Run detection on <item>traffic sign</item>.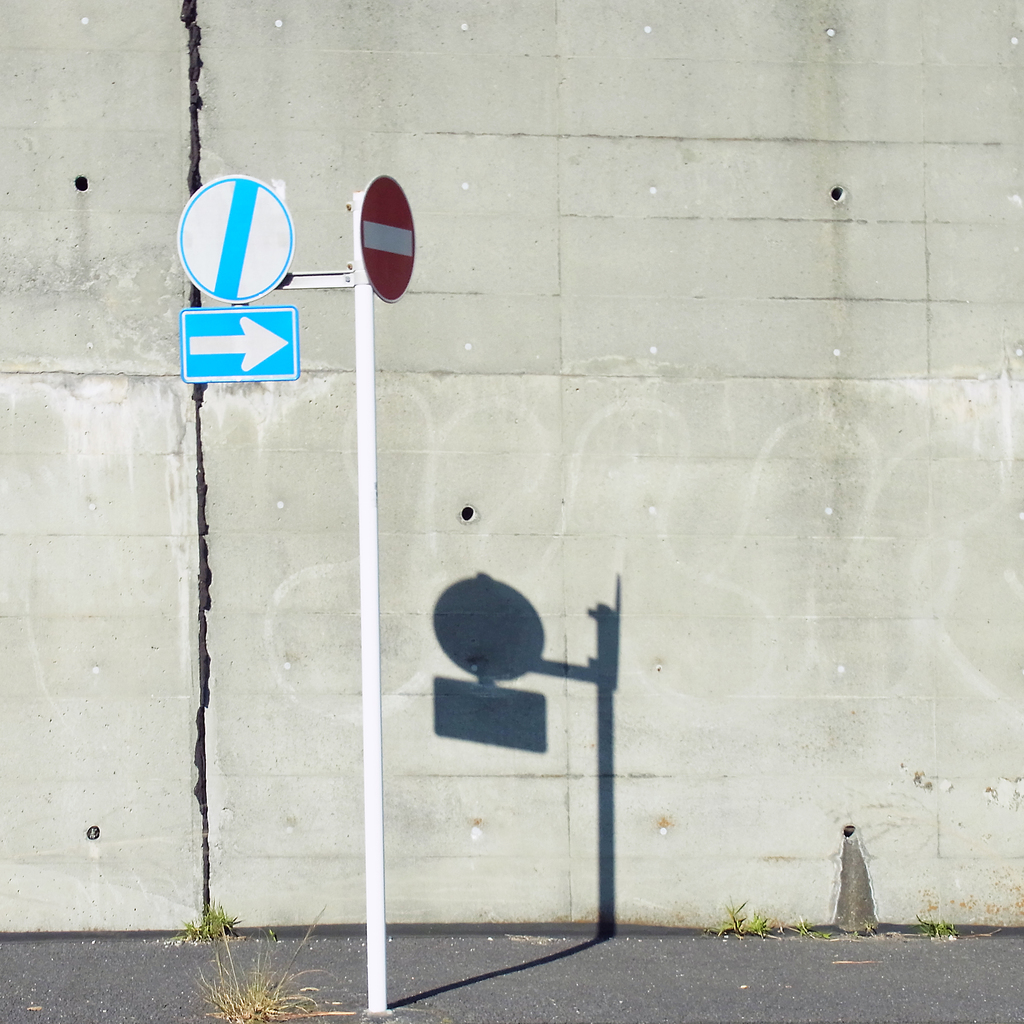
Result: locate(175, 174, 294, 300).
